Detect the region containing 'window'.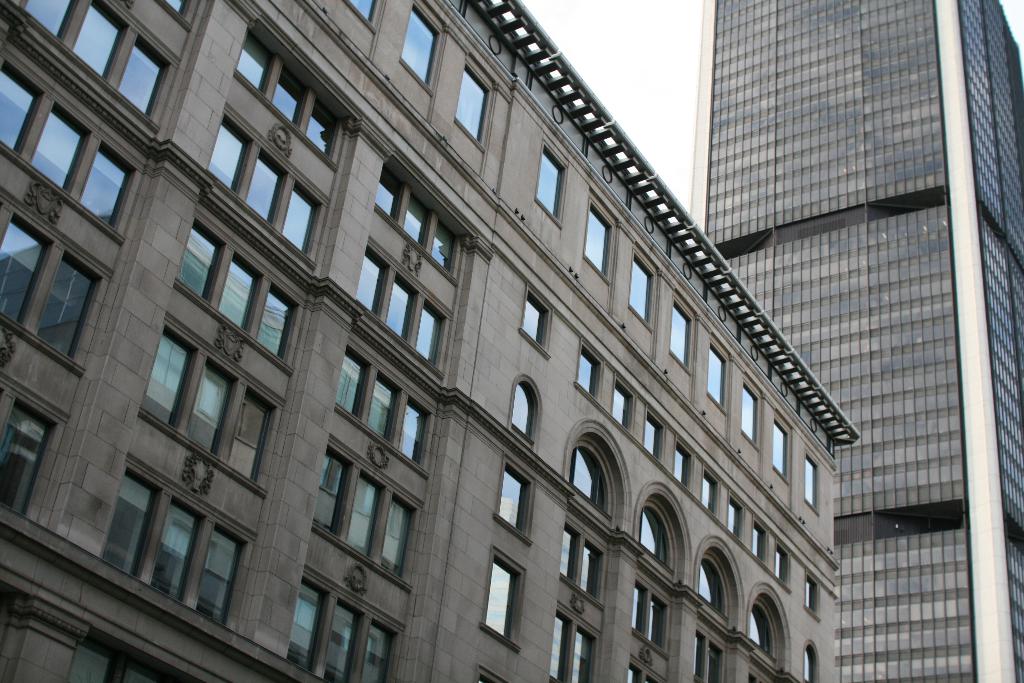
crop(204, 99, 332, 273).
